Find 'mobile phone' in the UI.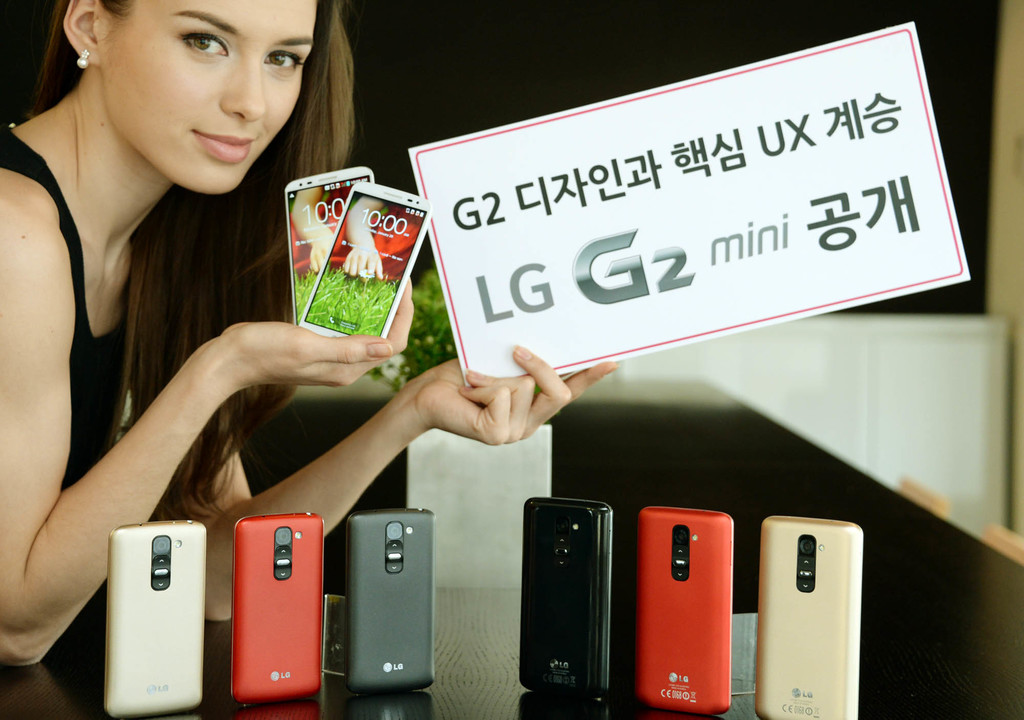
UI element at {"x1": 751, "y1": 516, "x2": 862, "y2": 717}.
